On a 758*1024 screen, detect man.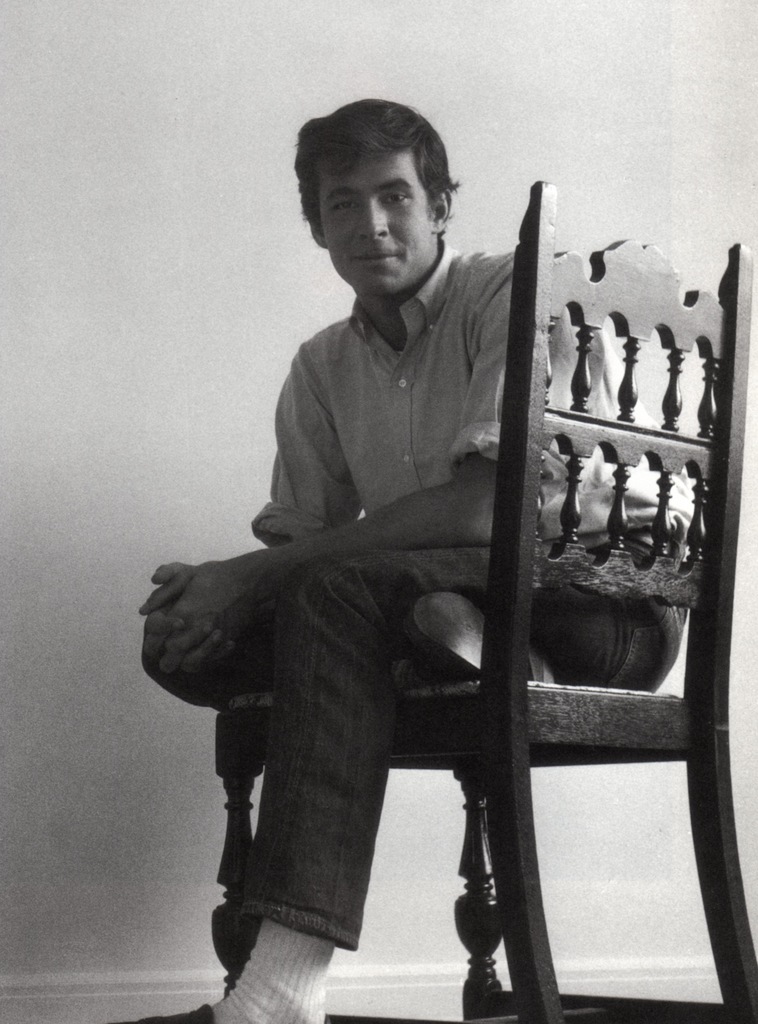
[left=155, top=124, right=620, bottom=980].
